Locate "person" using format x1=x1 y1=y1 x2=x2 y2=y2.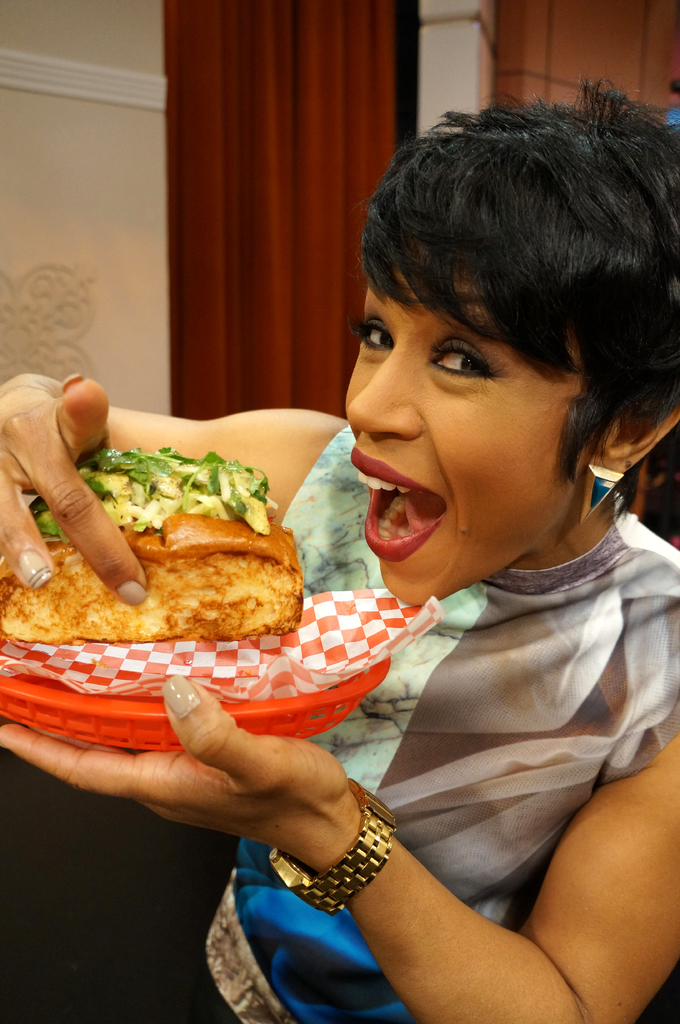
x1=0 y1=94 x2=679 y2=1014.
